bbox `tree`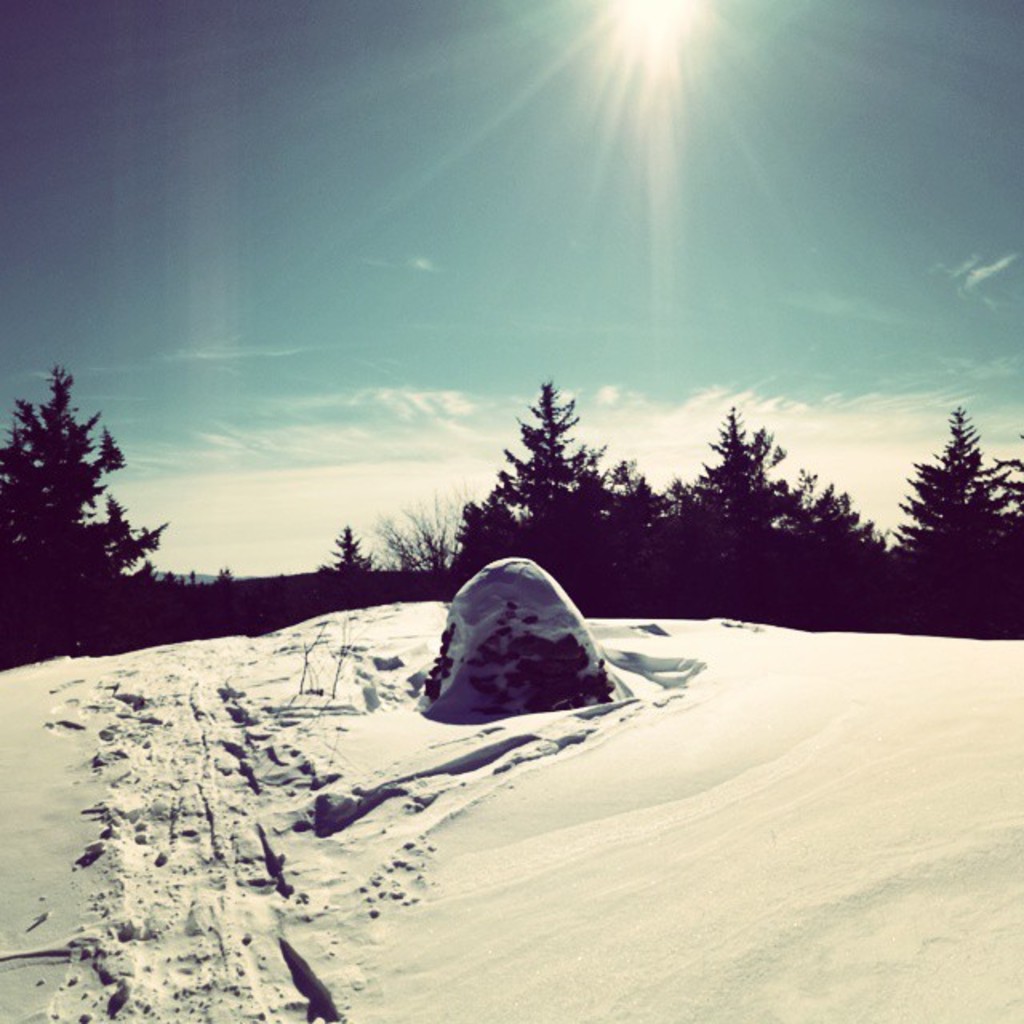
[371, 486, 475, 574]
